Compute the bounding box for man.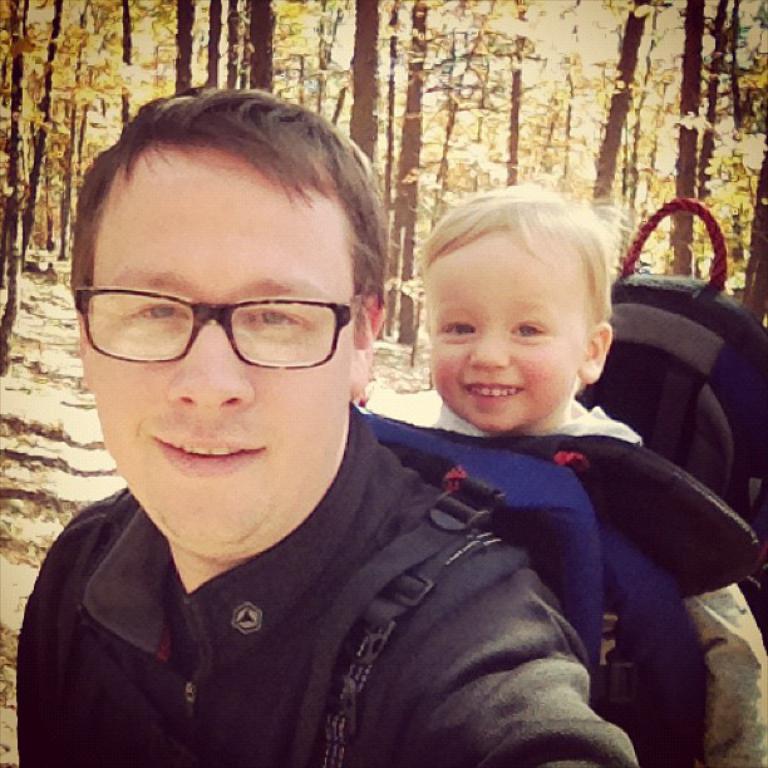
pyautogui.locateOnScreen(0, 122, 703, 754).
